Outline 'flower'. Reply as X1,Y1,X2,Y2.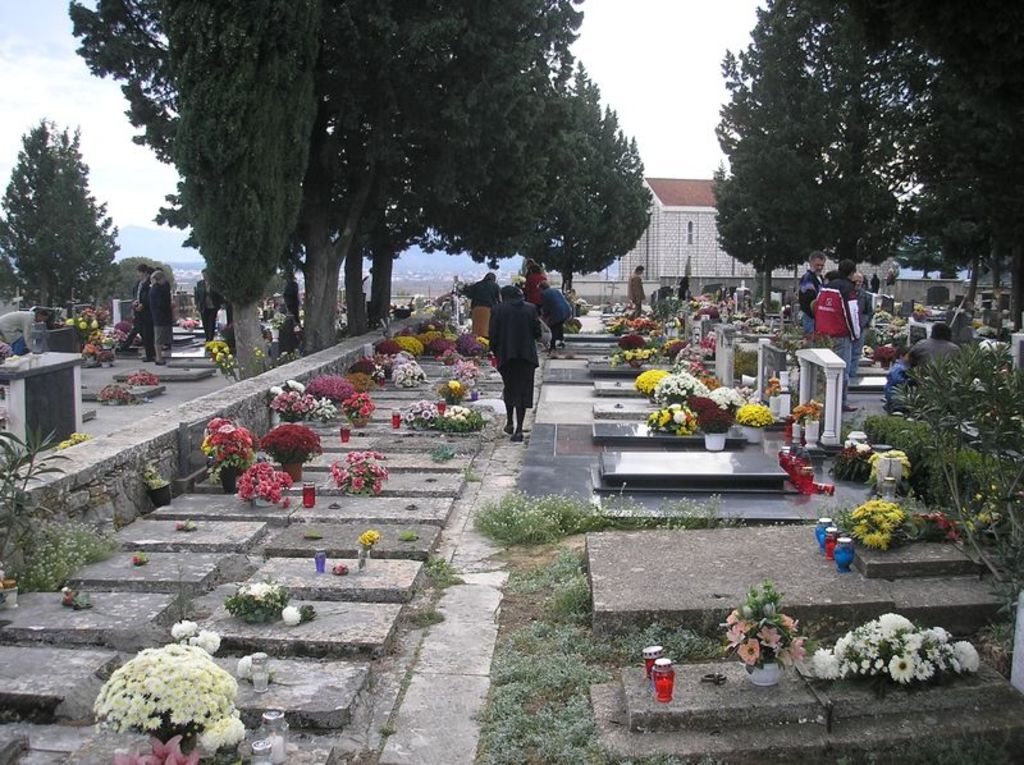
340,393,375,417.
